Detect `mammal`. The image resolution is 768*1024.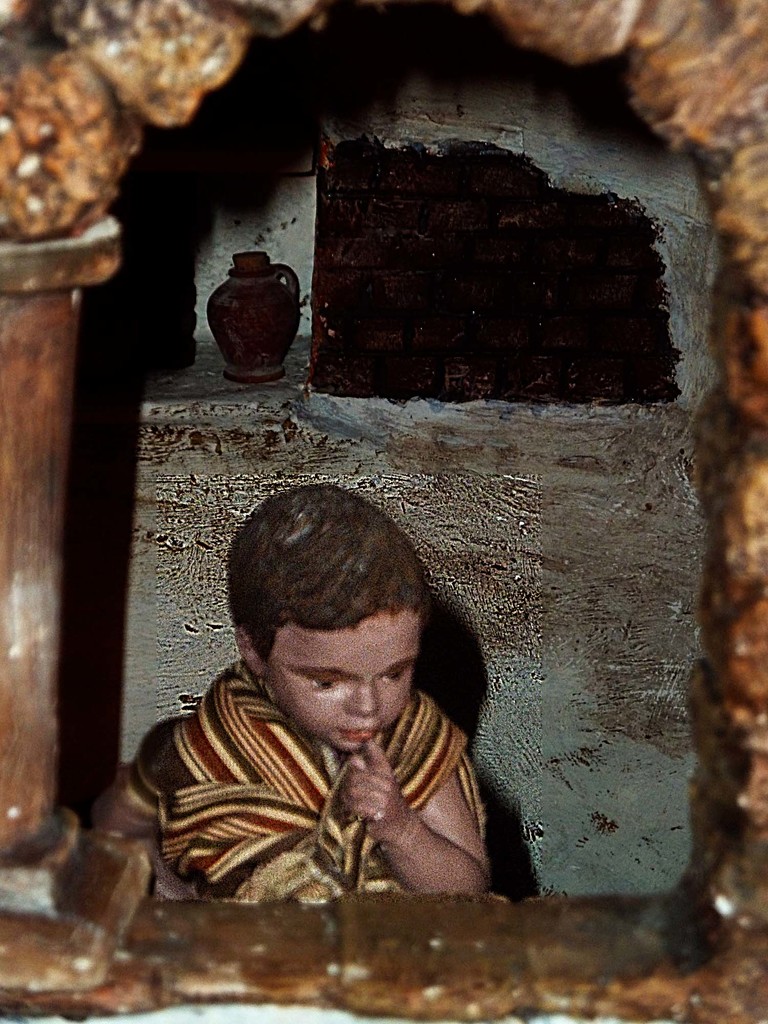
118/488/556/904.
